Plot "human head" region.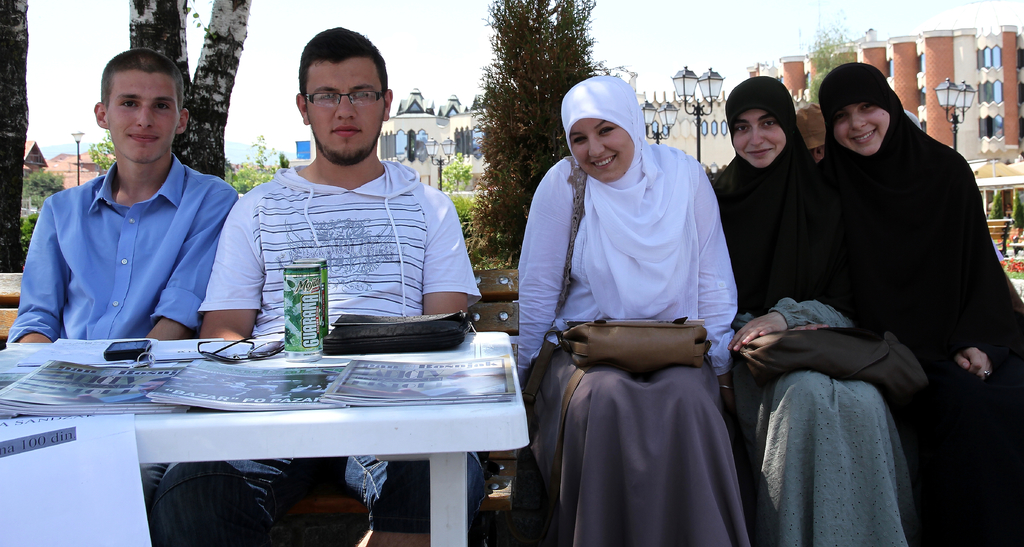
Plotted at detection(93, 48, 192, 163).
